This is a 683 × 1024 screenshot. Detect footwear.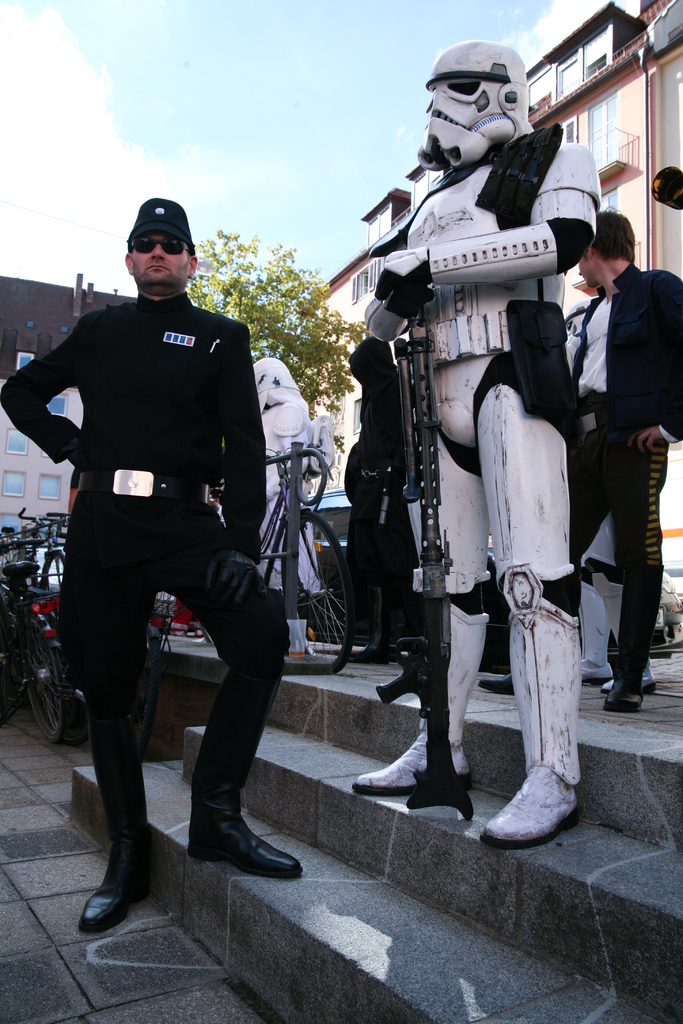
bbox=(352, 736, 475, 801).
